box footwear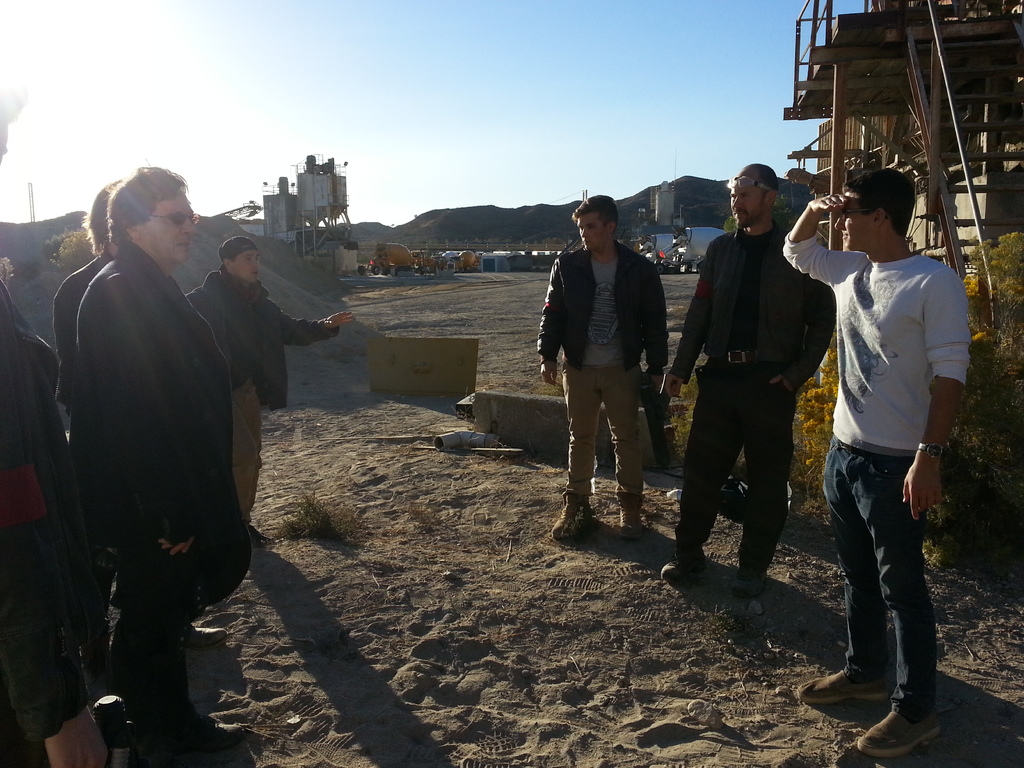
{"x1": 799, "y1": 667, "x2": 884, "y2": 696}
